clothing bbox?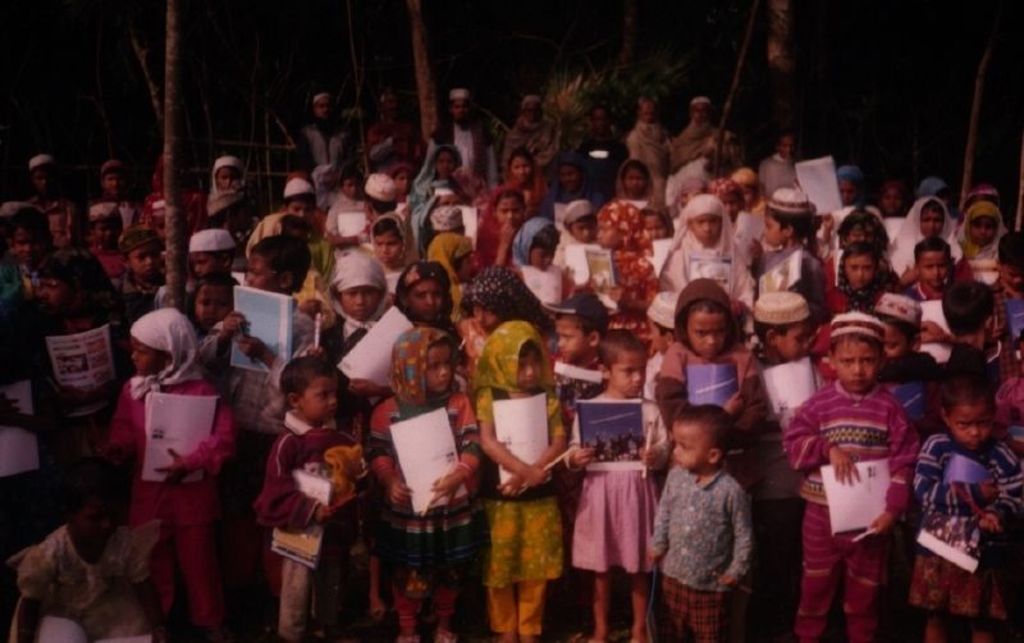
Rect(138, 503, 233, 621)
